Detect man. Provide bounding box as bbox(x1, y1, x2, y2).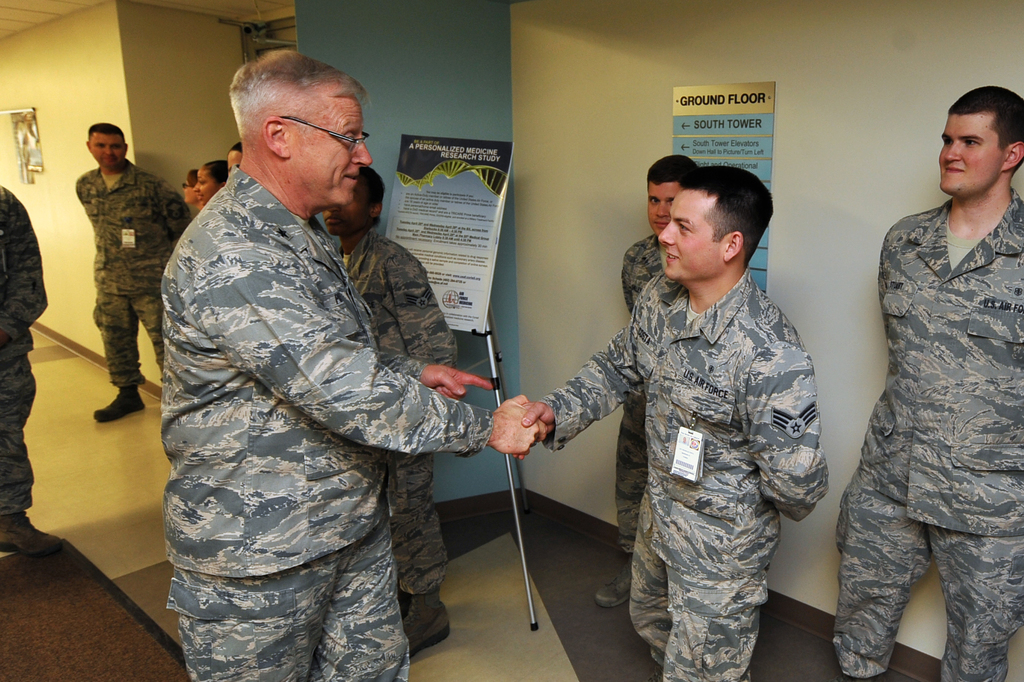
bbox(302, 169, 460, 649).
